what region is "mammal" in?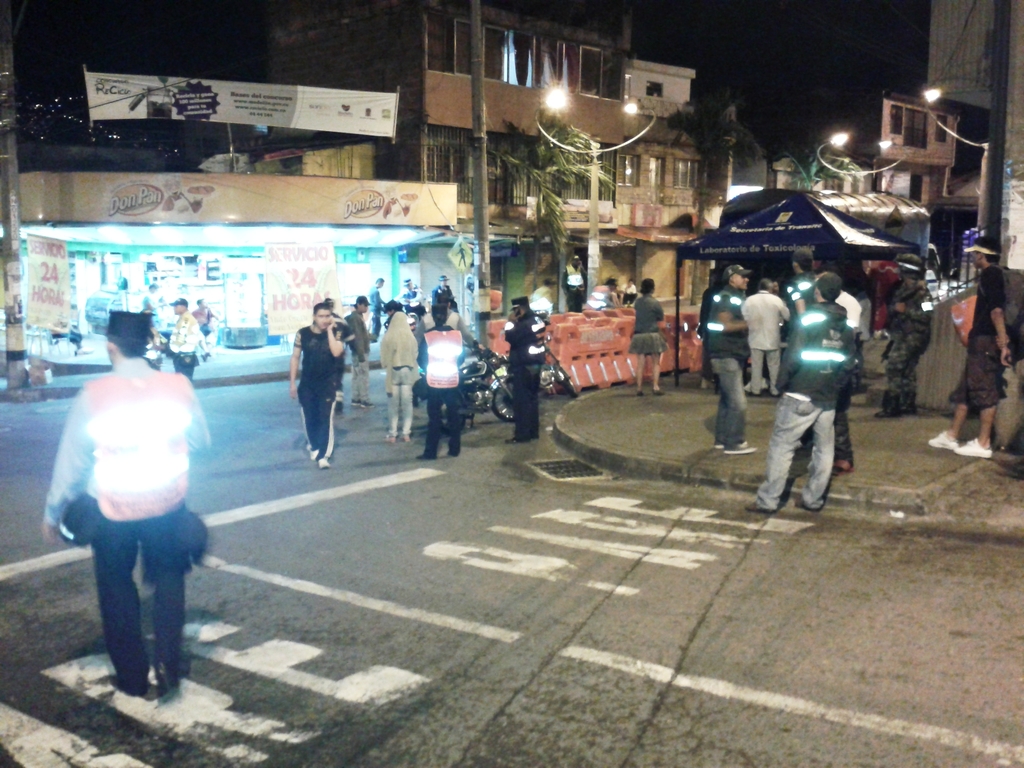
<bbox>837, 275, 861, 474</bbox>.
